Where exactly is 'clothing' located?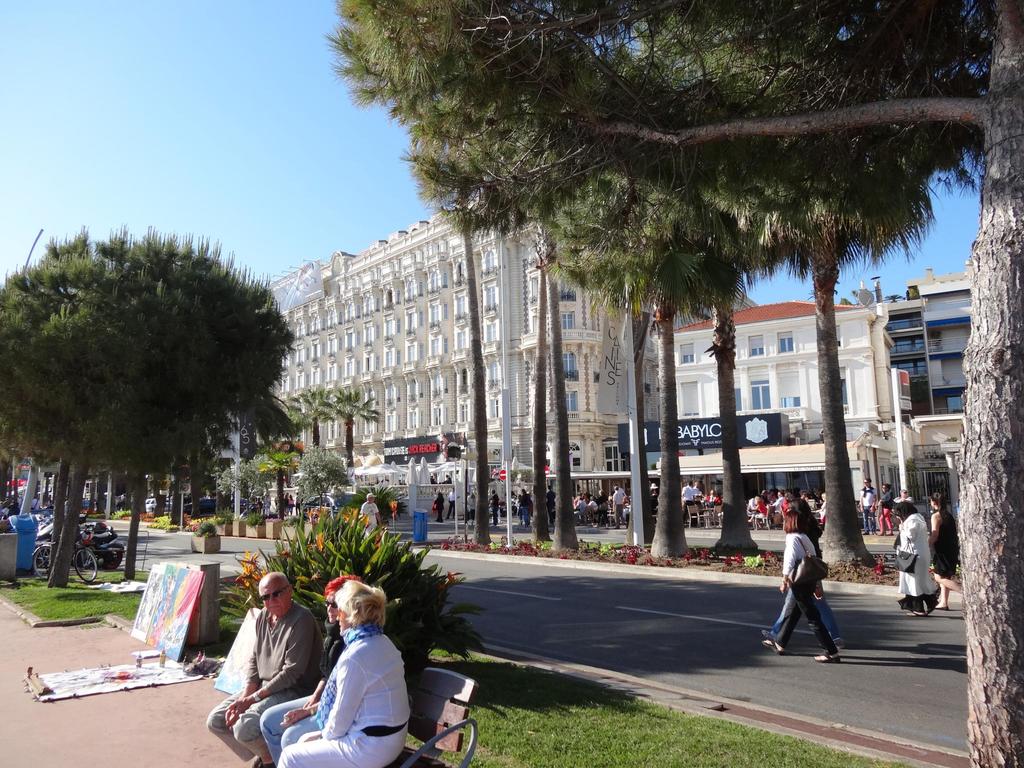
Its bounding box is [614, 490, 628, 525].
